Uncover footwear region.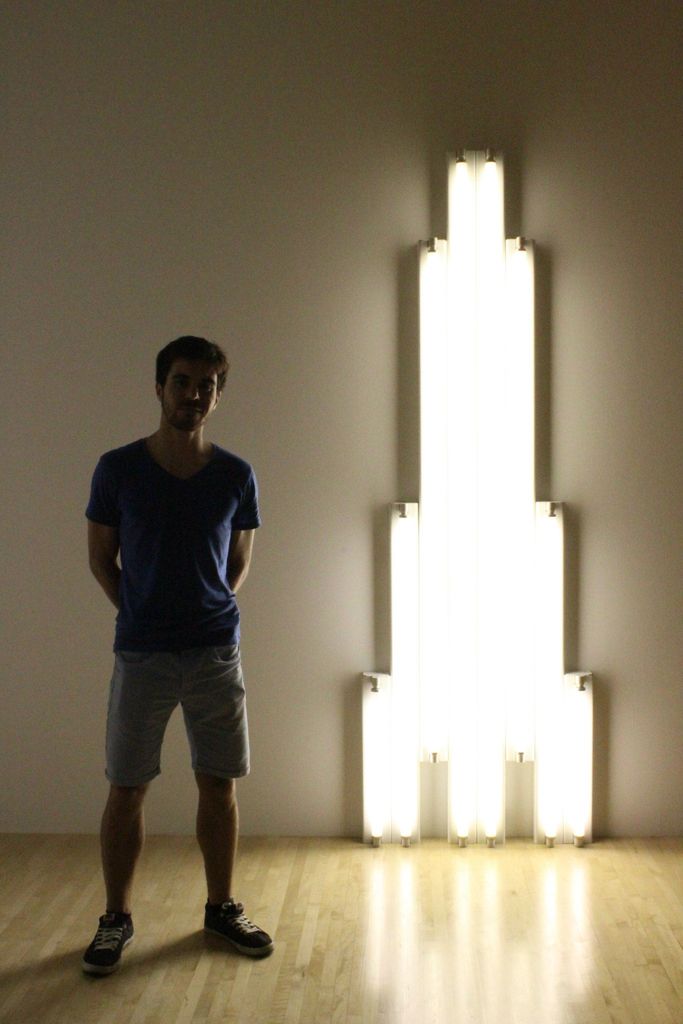
Uncovered: [x1=83, y1=913, x2=137, y2=970].
